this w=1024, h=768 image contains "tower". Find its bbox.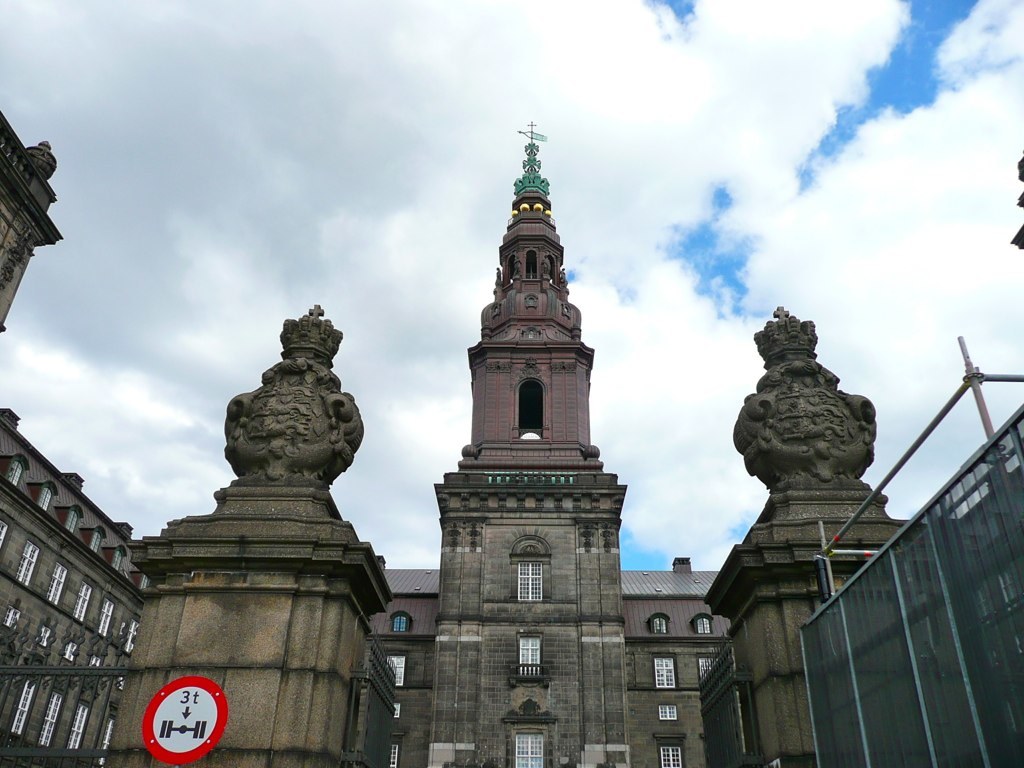
x1=98, y1=296, x2=400, y2=767.
